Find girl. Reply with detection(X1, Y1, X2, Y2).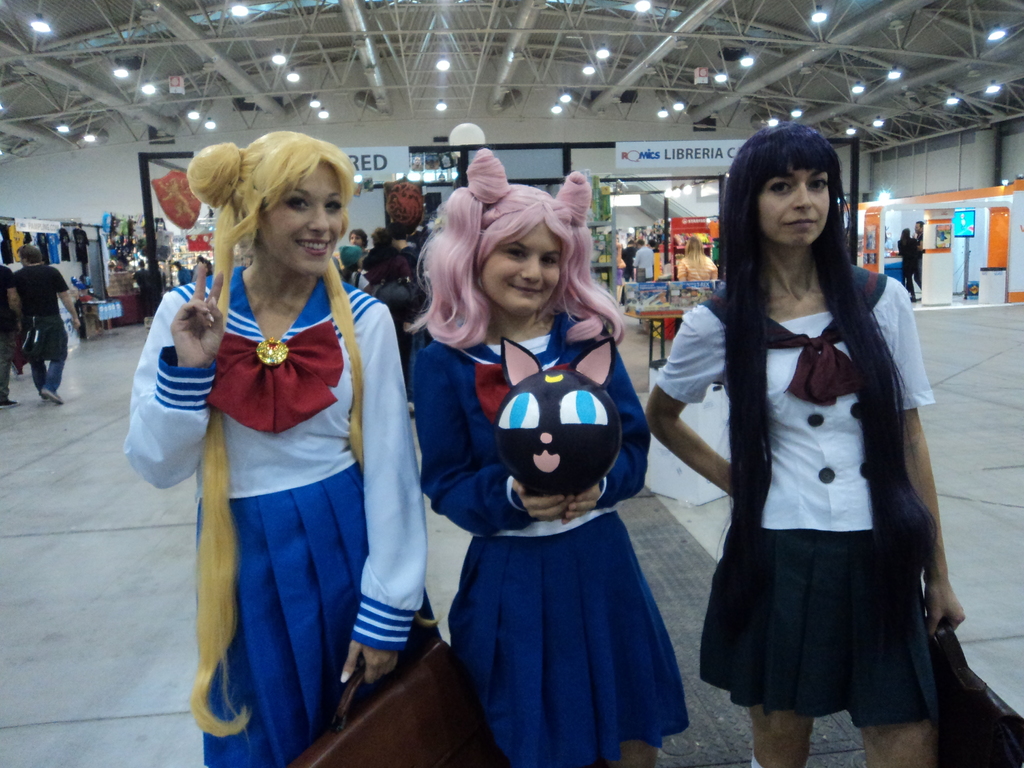
detection(400, 150, 689, 767).
